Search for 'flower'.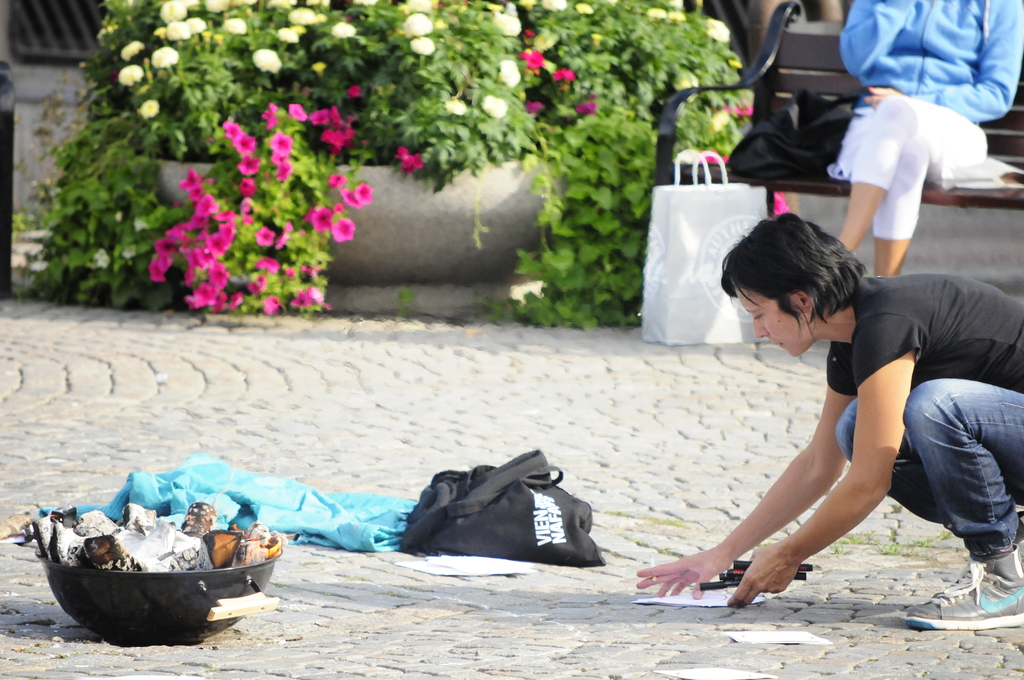
Found at (347, 83, 361, 99).
